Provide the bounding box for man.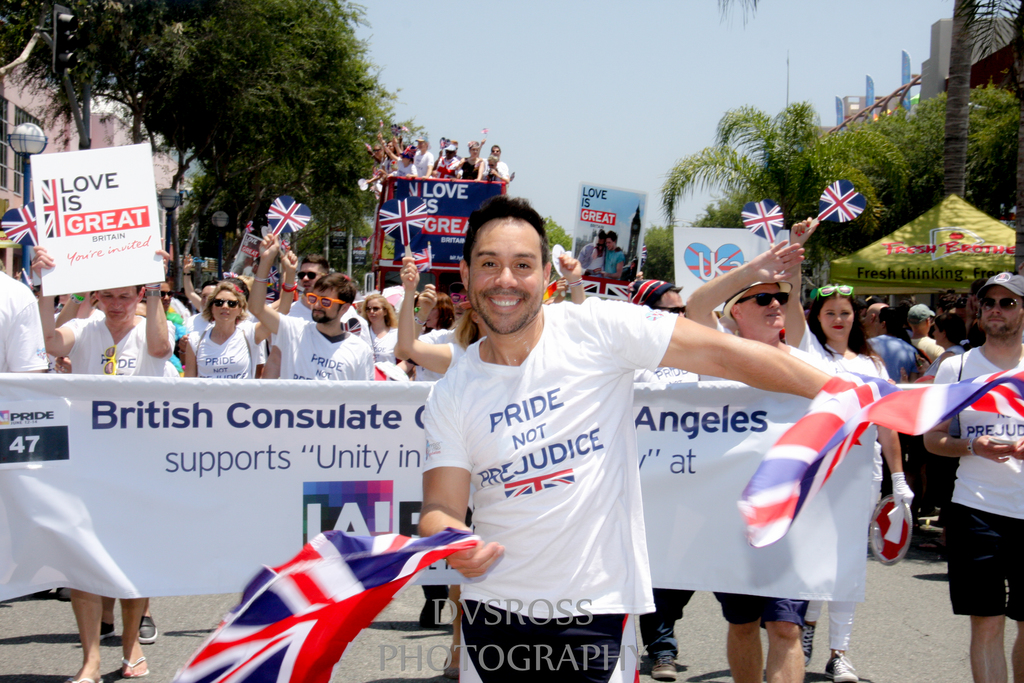
BBox(867, 307, 922, 501).
